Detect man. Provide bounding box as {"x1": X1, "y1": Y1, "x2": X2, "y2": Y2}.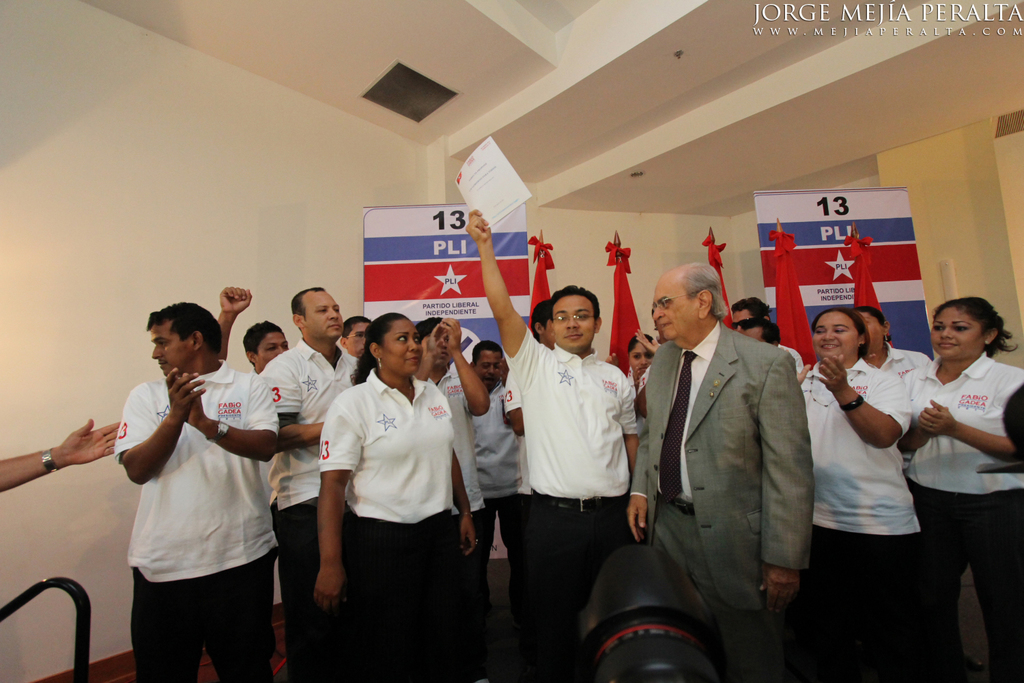
{"x1": 89, "y1": 277, "x2": 295, "y2": 682}.
